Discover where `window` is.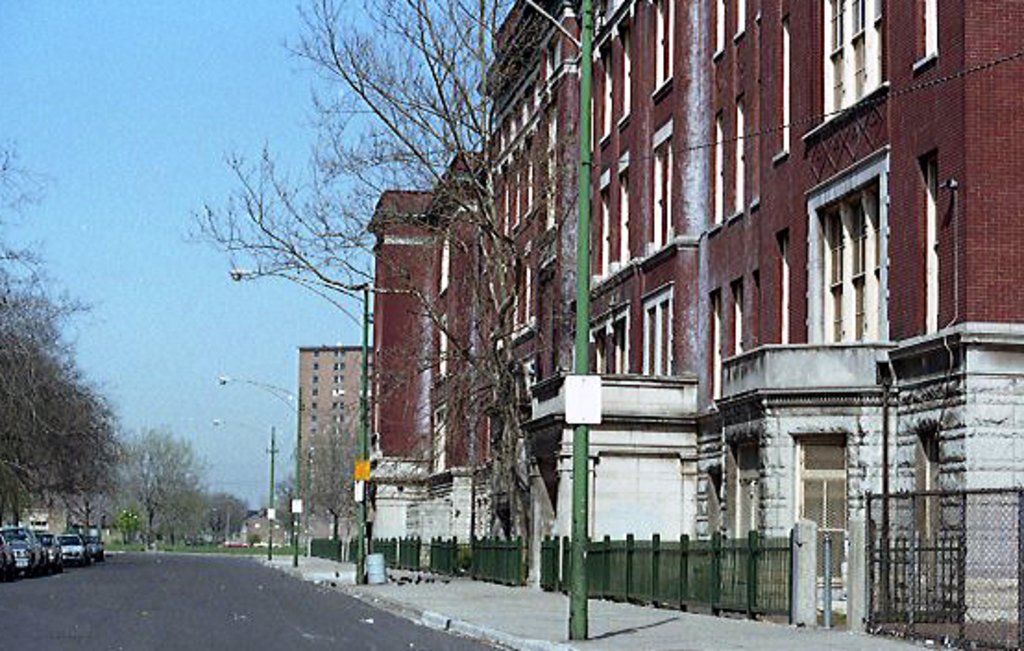
Discovered at (x1=590, y1=314, x2=628, y2=377).
